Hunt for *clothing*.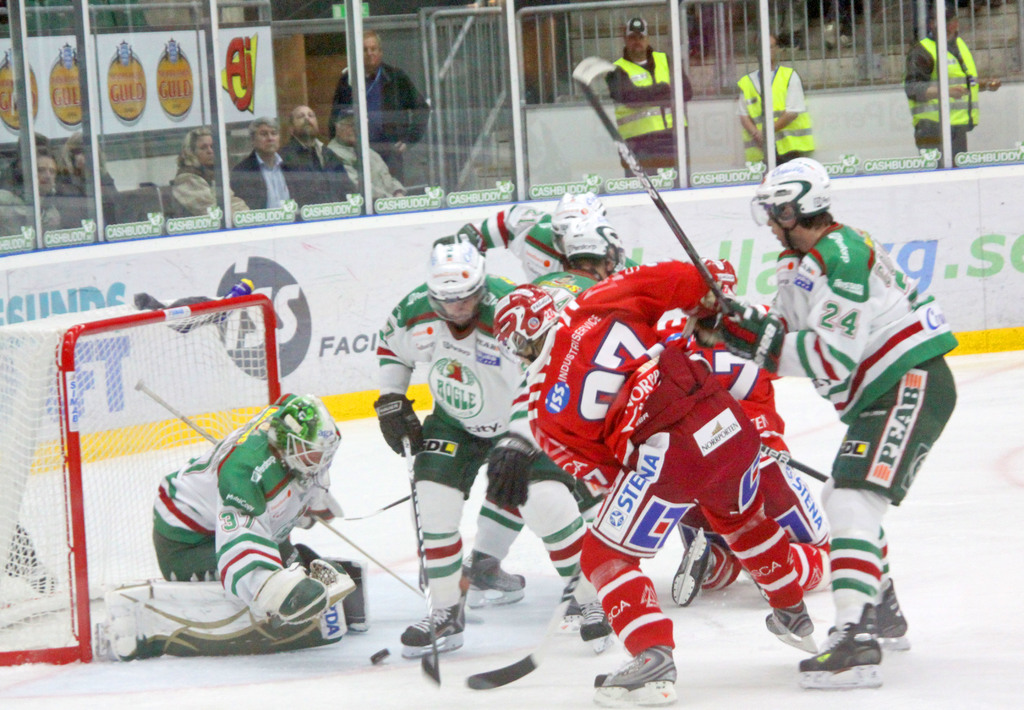
Hunted down at pyautogui.locateOnScreen(730, 53, 822, 168).
